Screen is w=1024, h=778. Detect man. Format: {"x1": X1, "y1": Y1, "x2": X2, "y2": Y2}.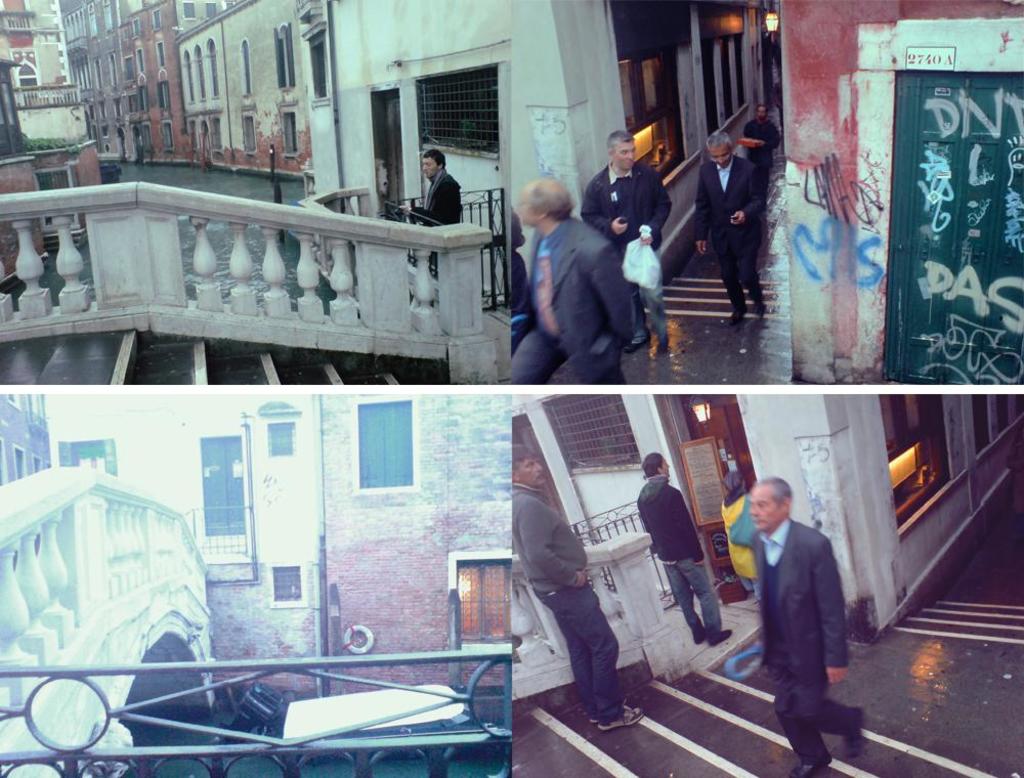
{"x1": 636, "y1": 448, "x2": 728, "y2": 646}.
